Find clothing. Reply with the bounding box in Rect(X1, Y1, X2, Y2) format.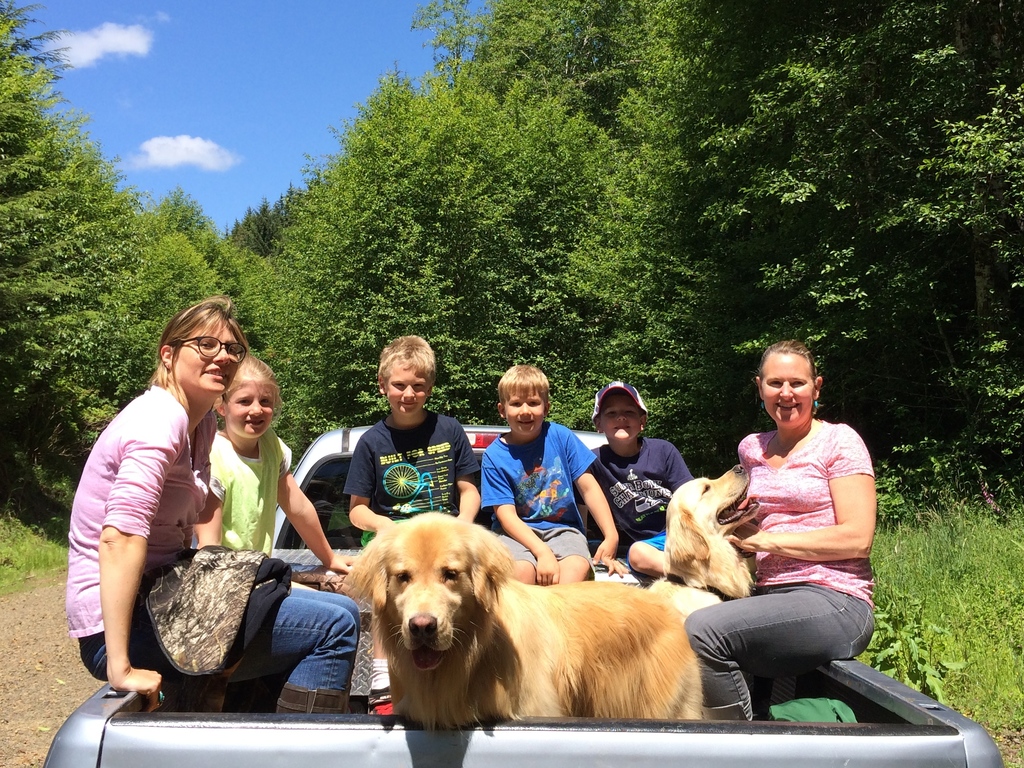
Rect(78, 539, 365, 715).
